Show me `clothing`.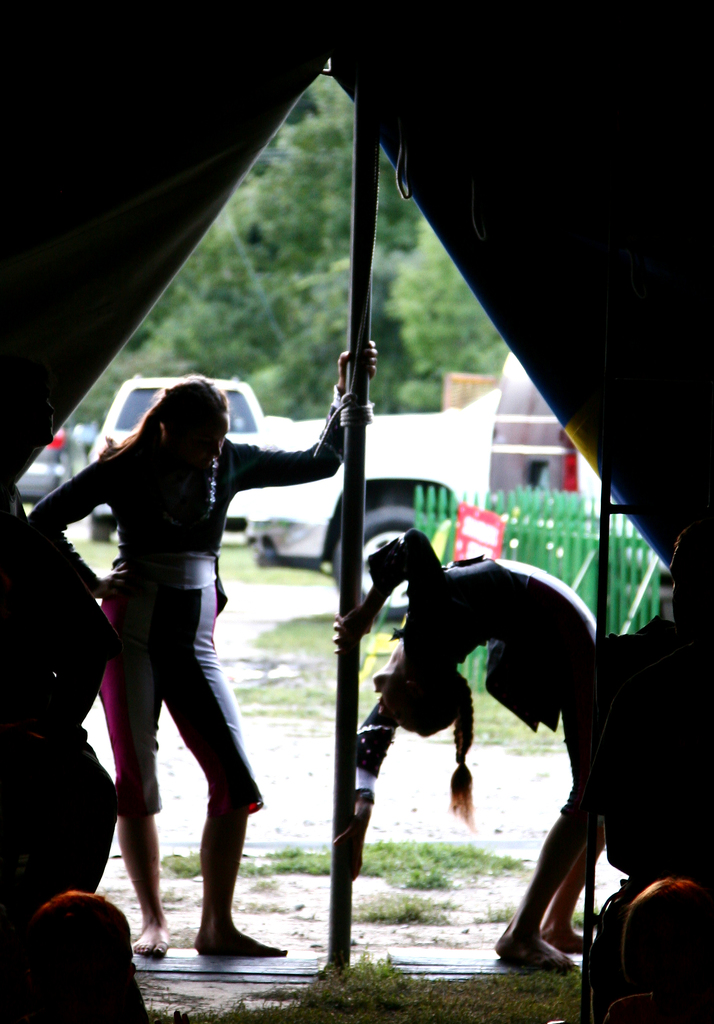
`clothing` is here: l=67, t=381, r=296, b=854.
